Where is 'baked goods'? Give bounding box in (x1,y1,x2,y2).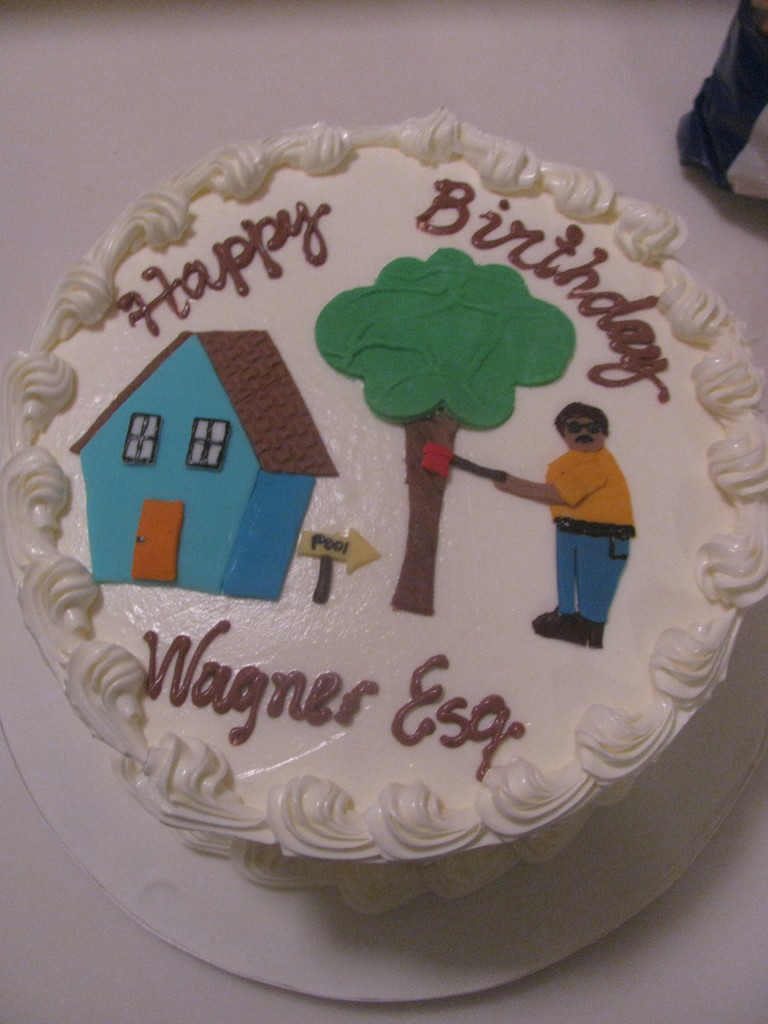
(4,118,767,901).
